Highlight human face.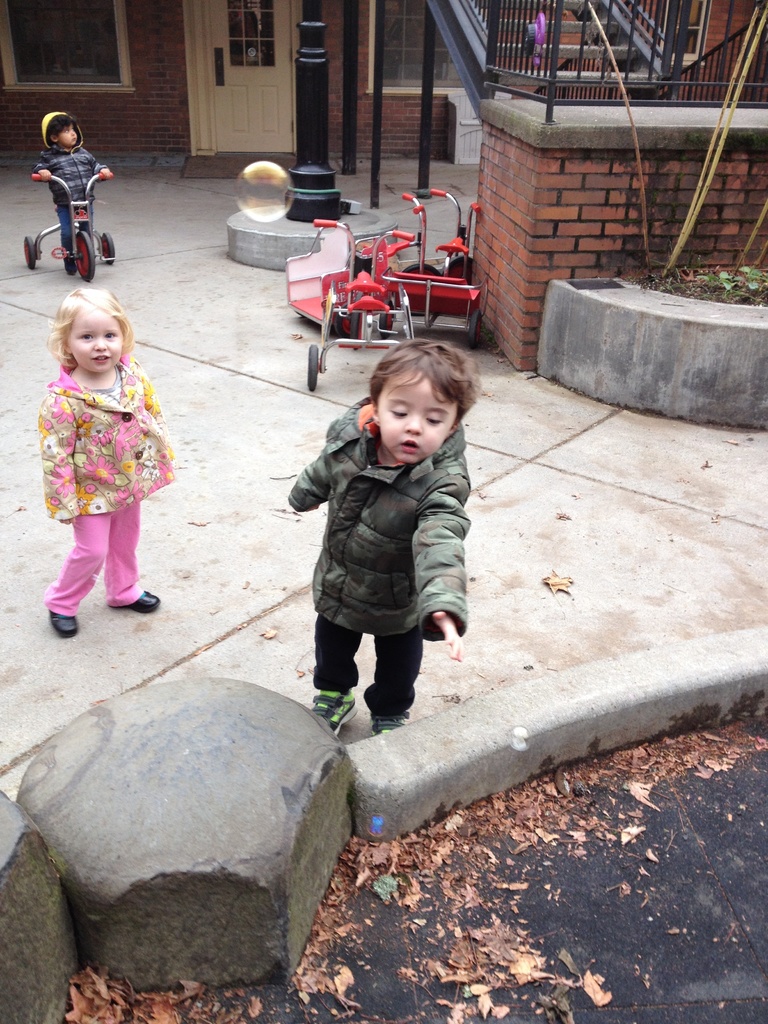
Highlighted region: (68,305,124,373).
